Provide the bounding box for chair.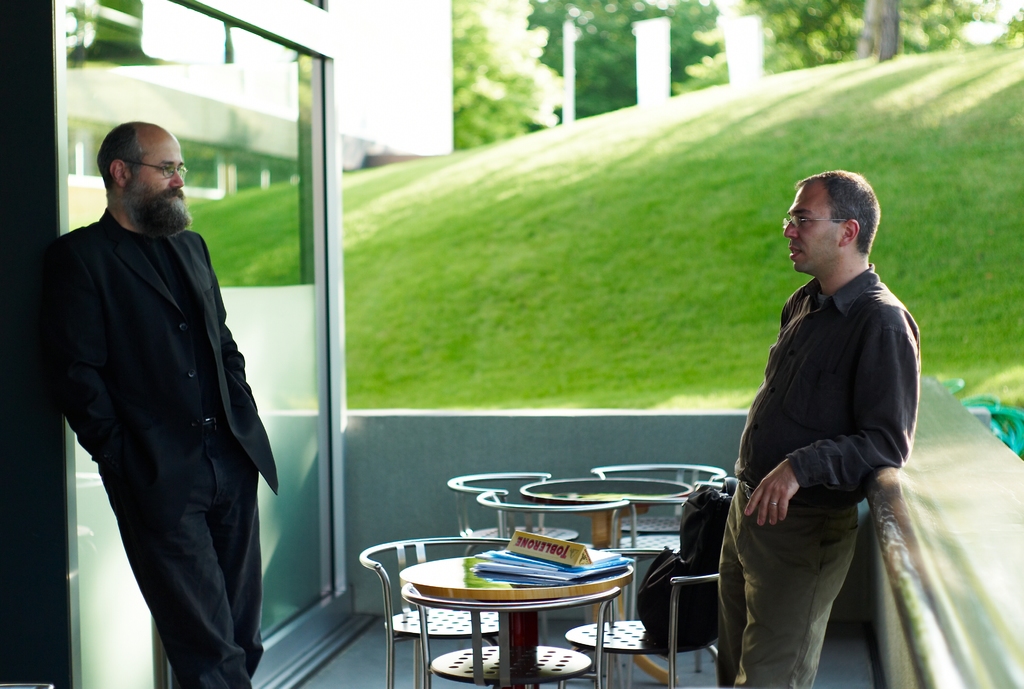
bbox=(566, 570, 728, 688).
